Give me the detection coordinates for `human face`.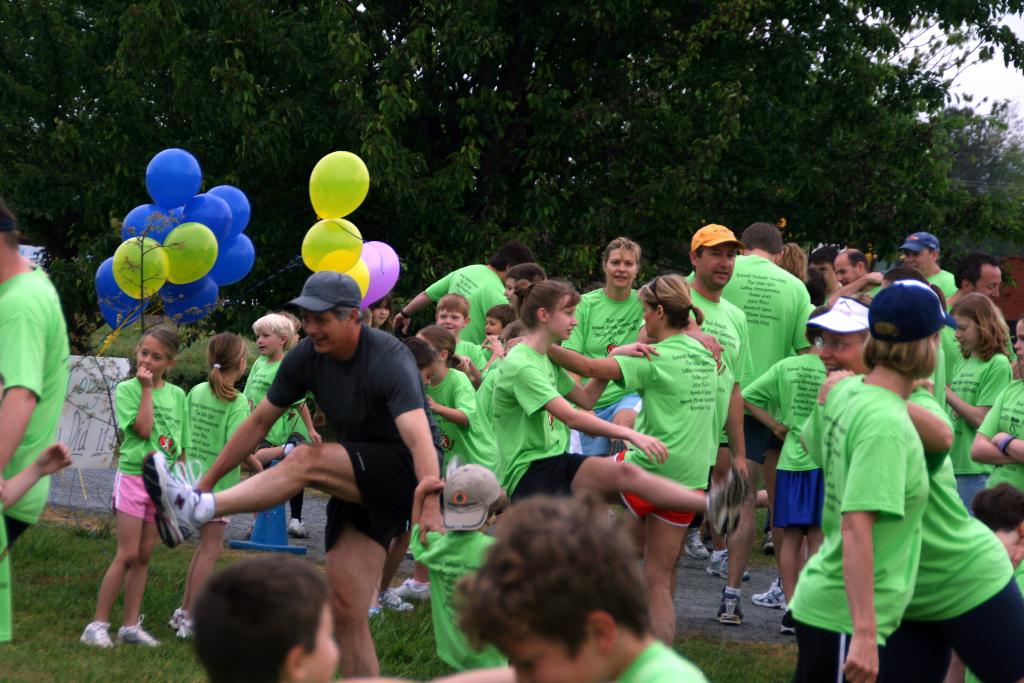
{"x1": 499, "y1": 280, "x2": 517, "y2": 299}.
